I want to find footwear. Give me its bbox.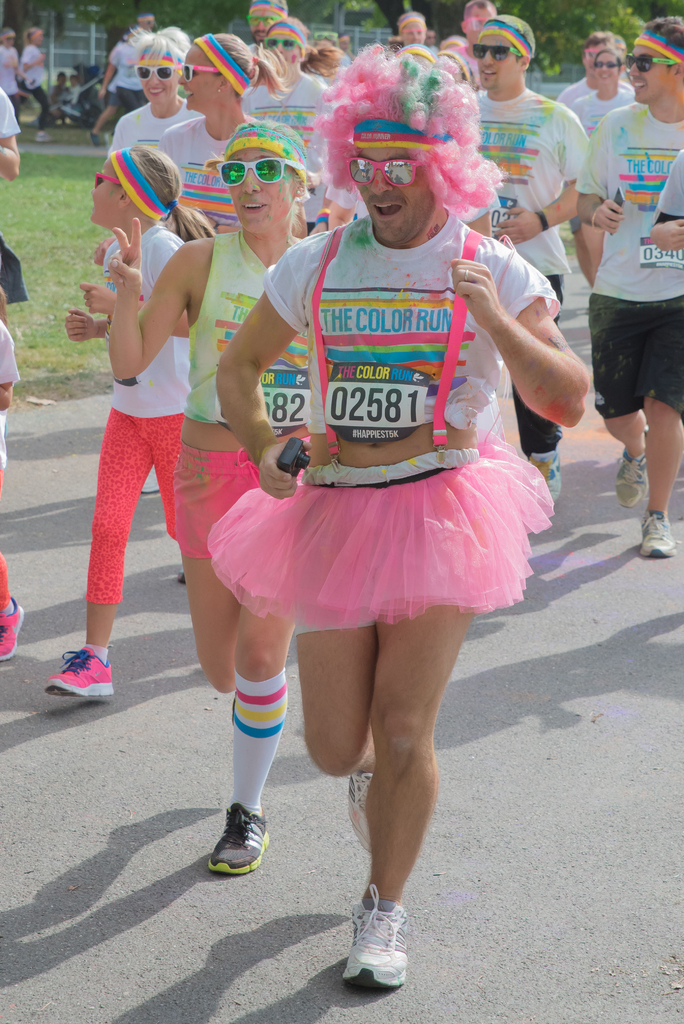
(532, 447, 566, 499).
